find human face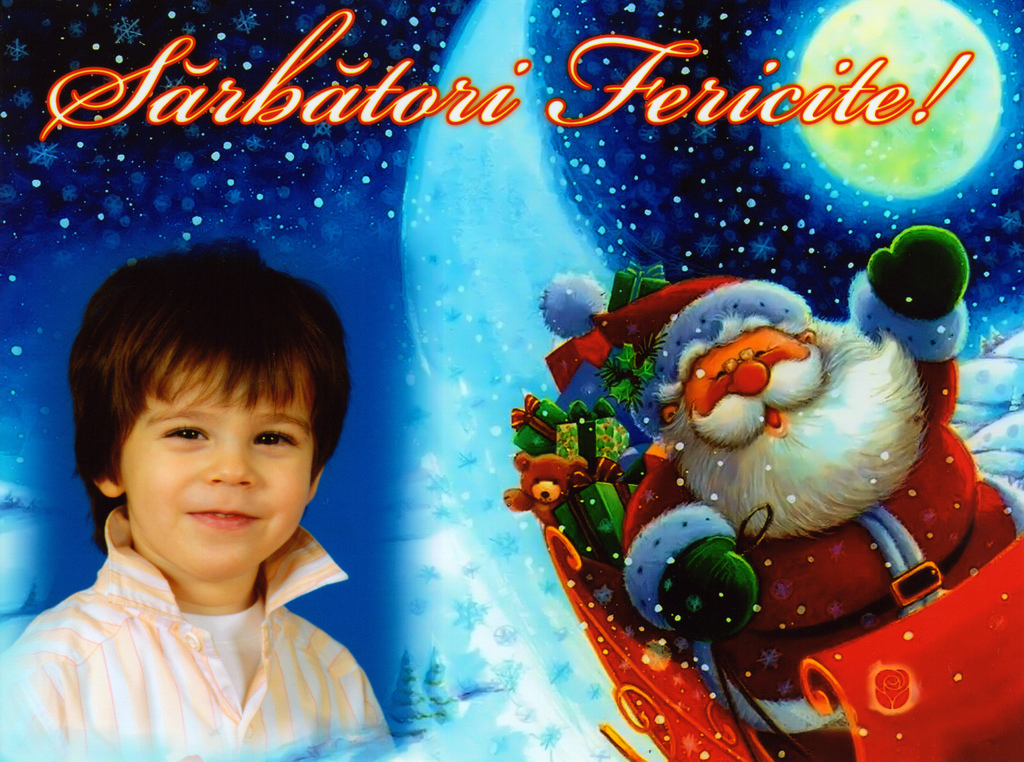
(120,353,311,575)
